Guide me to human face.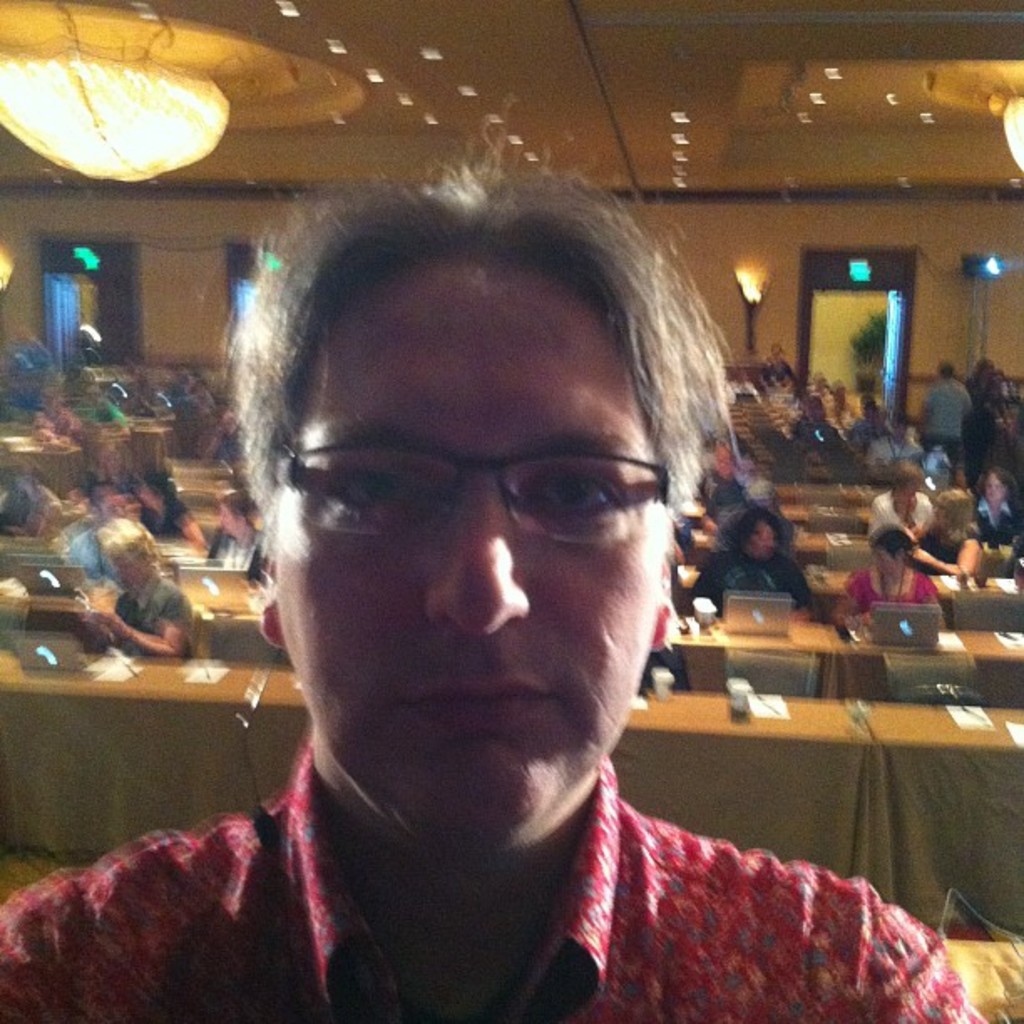
Guidance: (273,259,673,865).
